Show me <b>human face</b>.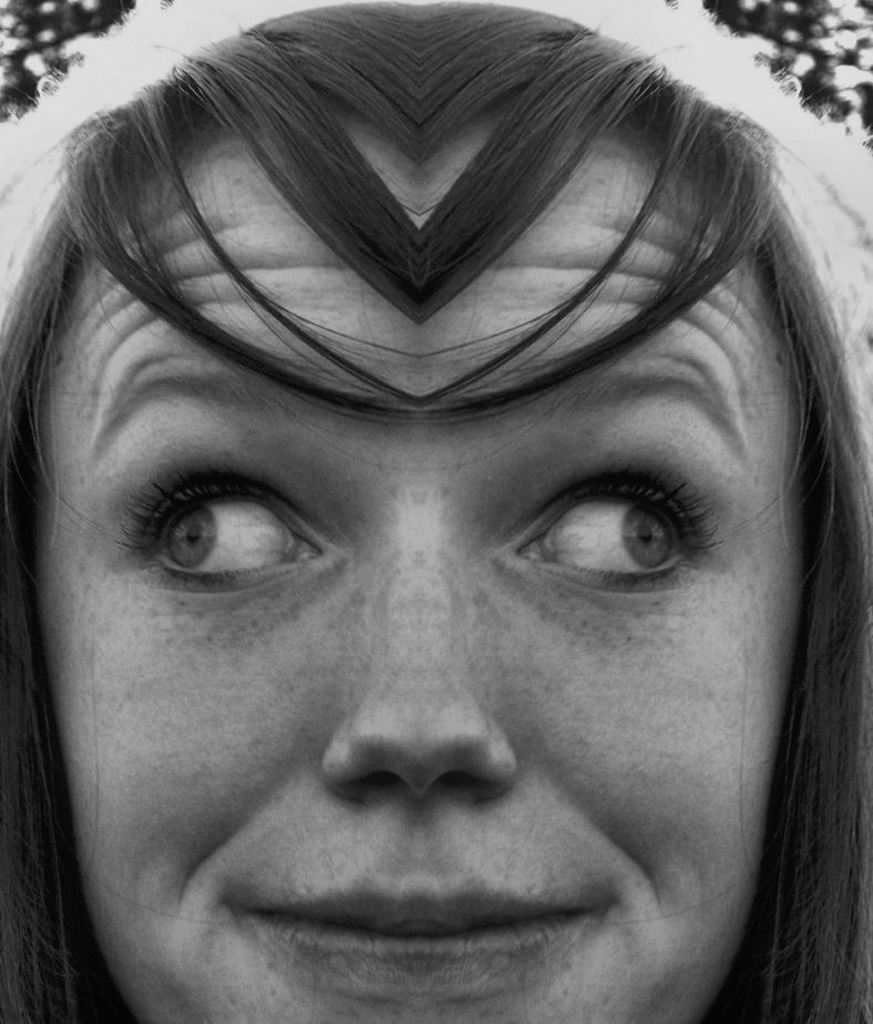
<b>human face</b> is here: pyautogui.locateOnScreen(23, 102, 818, 1017).
